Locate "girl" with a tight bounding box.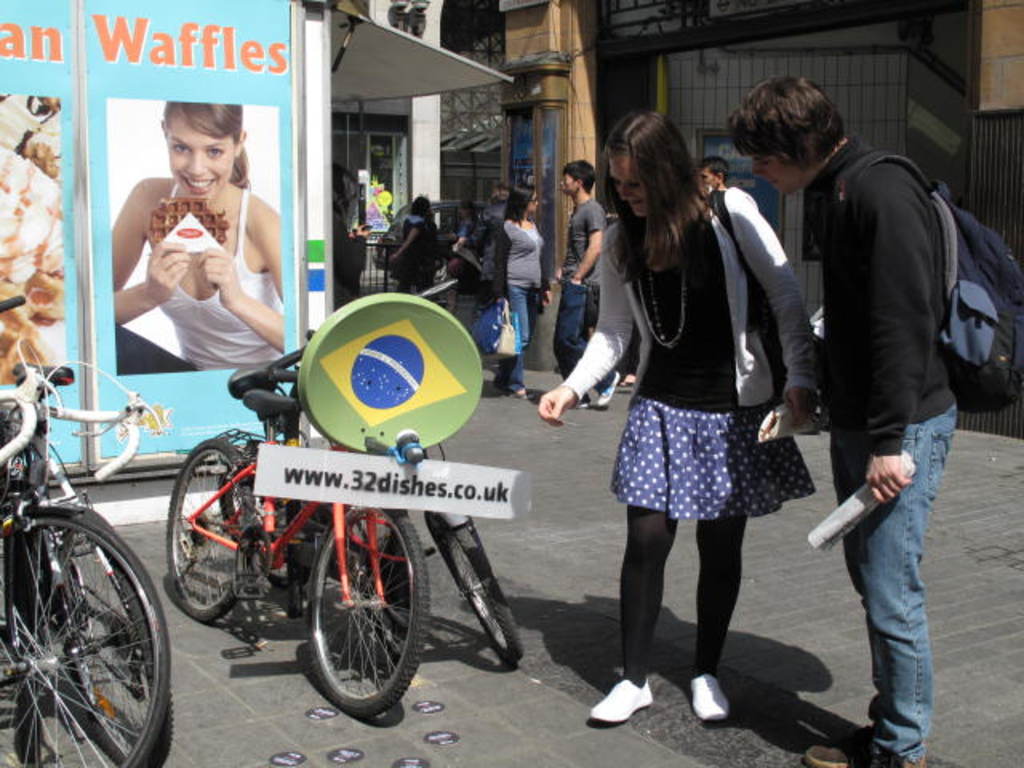
bbox=(112, 98, 294, 379).
